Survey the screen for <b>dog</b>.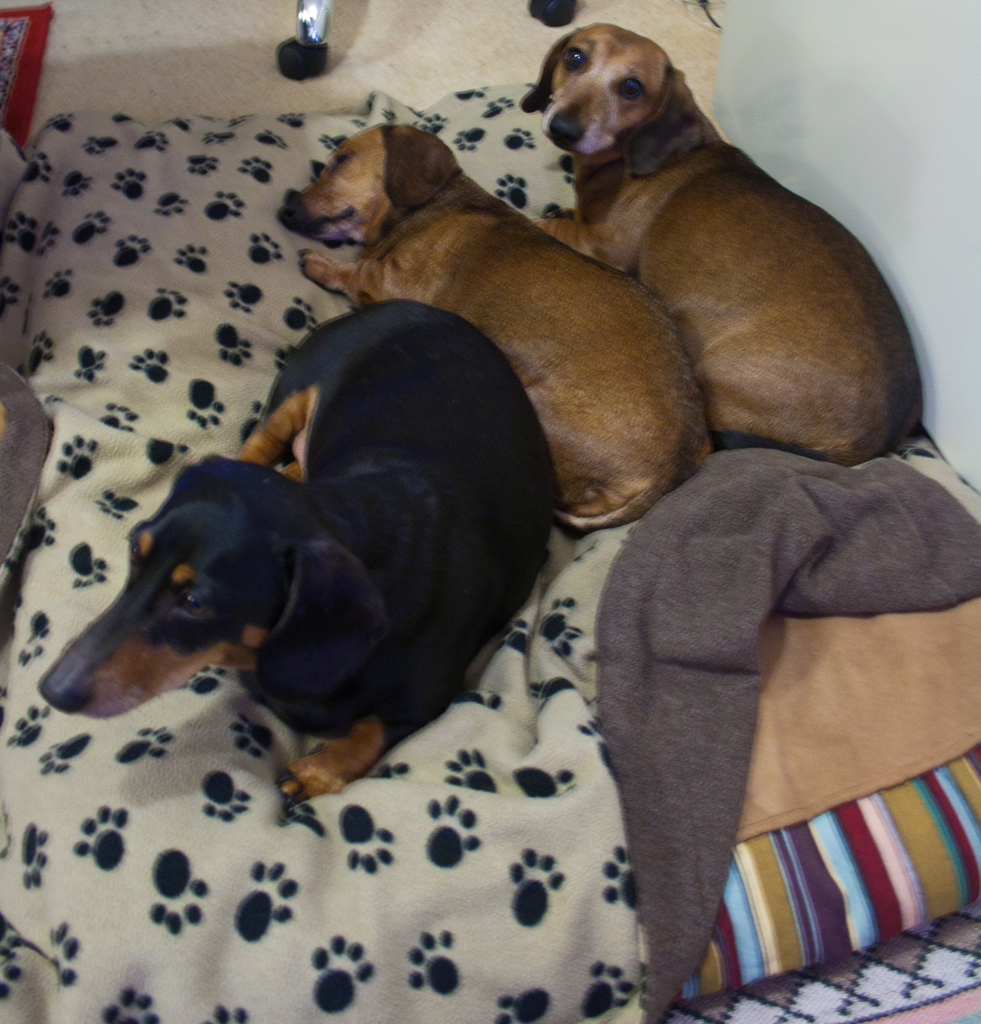
Survey found: [left=526, top=20, right=924, bottom=469].
